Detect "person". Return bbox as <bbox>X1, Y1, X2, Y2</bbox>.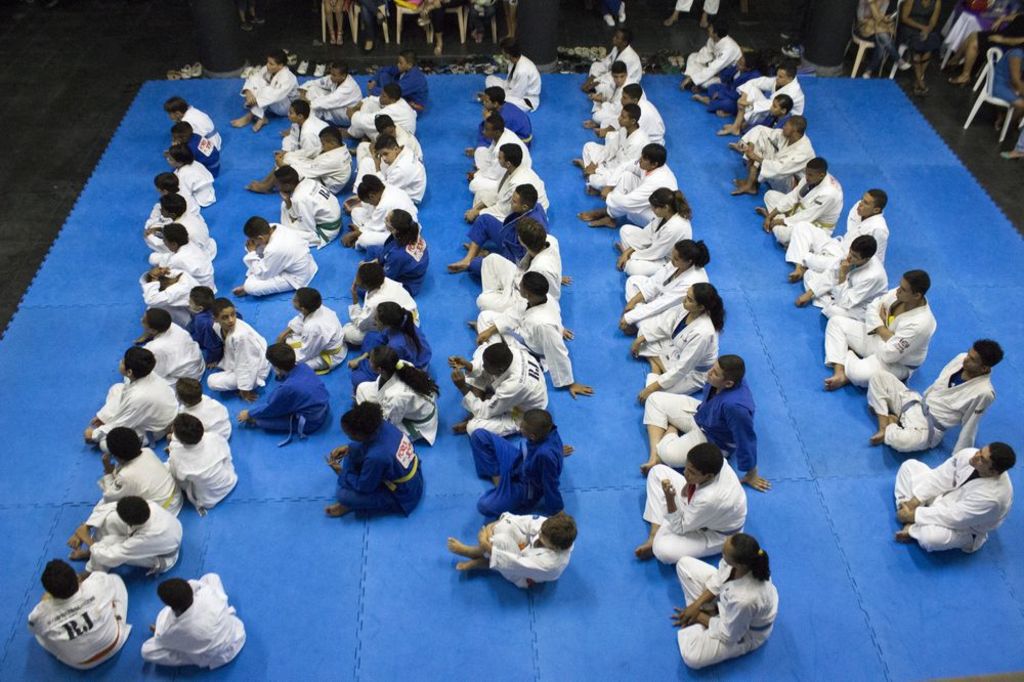
<bbox>782, 188, 892, 282</bbox>.
